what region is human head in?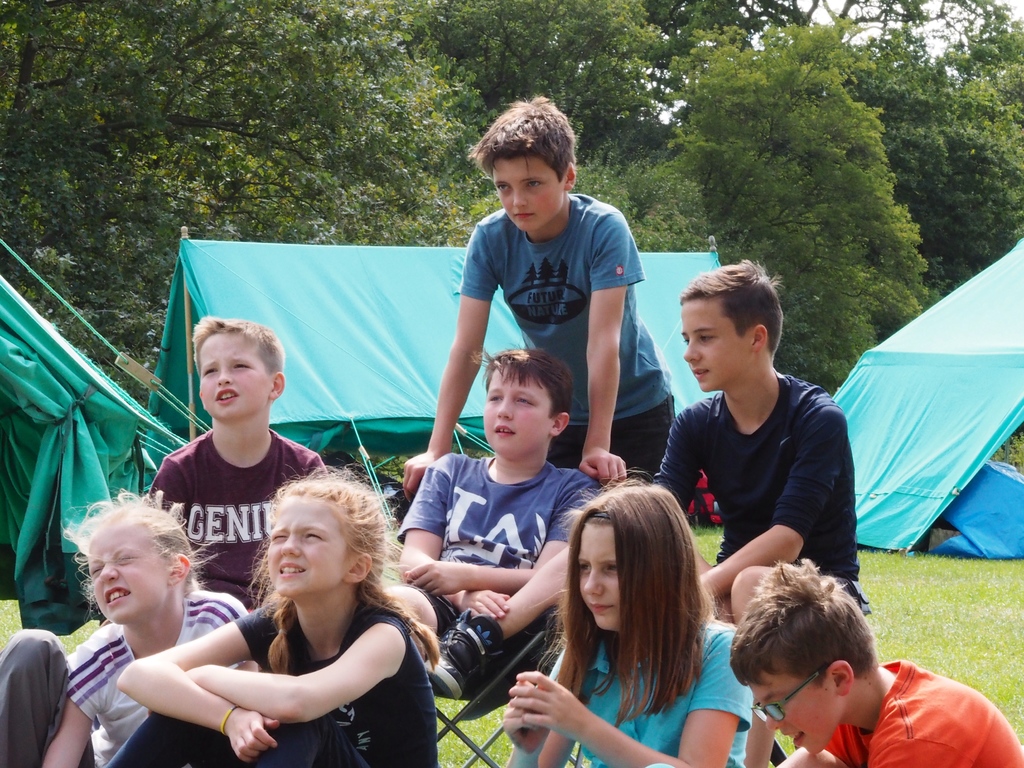
[x1=244, y1=464, x2=403, y2=599].
